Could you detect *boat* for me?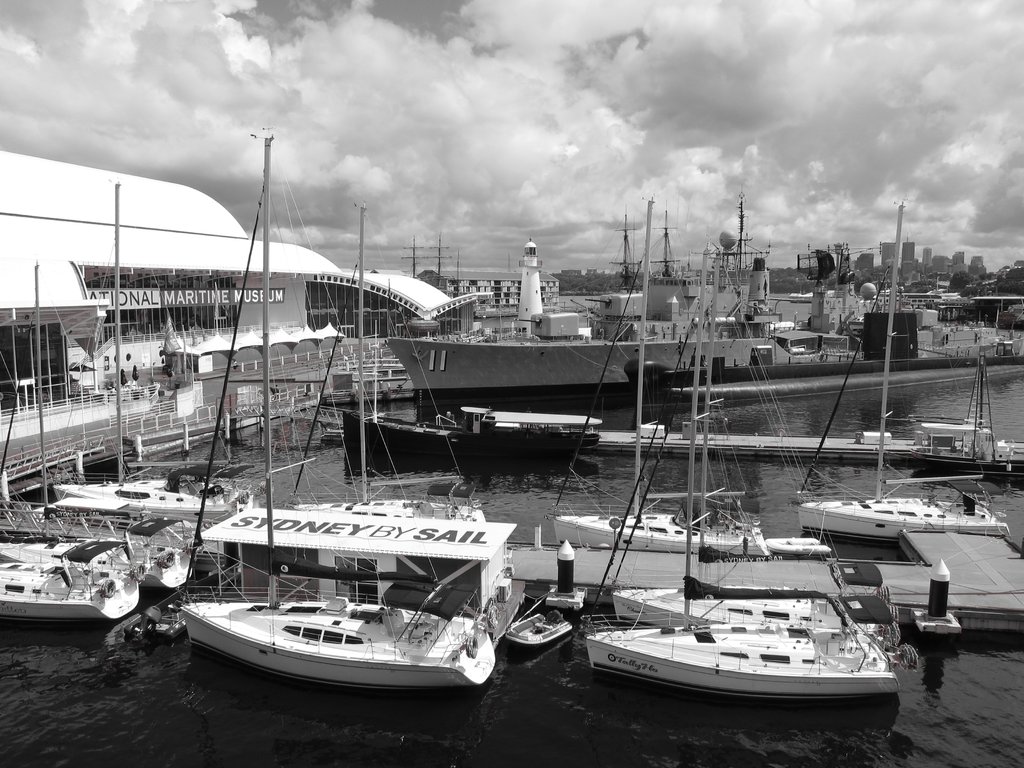
Detection result: x1=58, y1=179, x2=255, y2=521.
